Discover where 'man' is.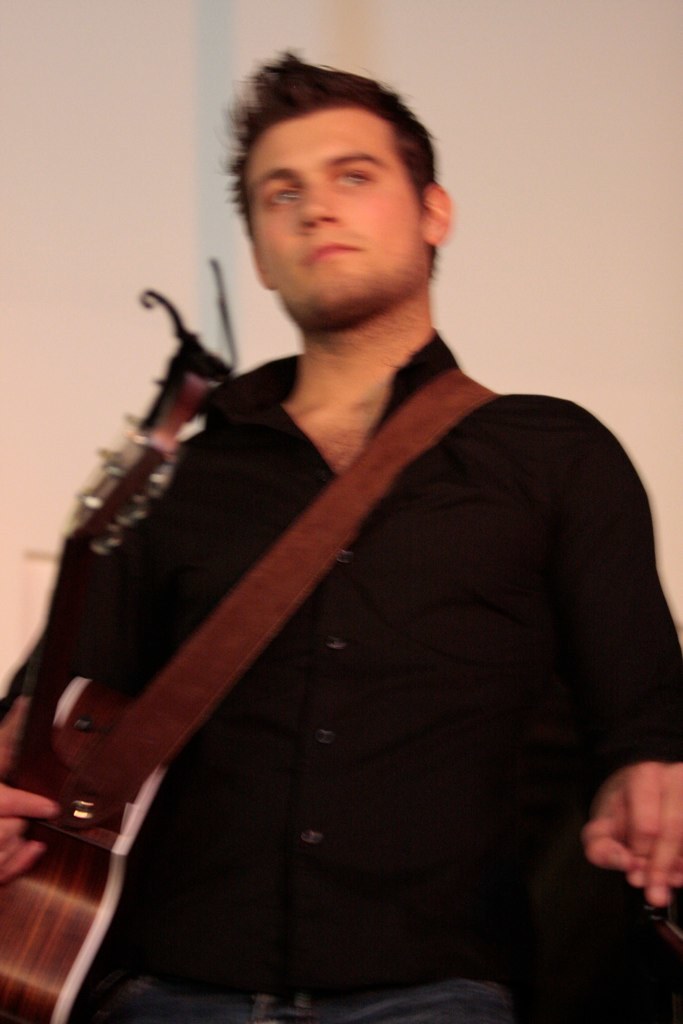
Discovered at select_region(0, 35, 682, 1023).
